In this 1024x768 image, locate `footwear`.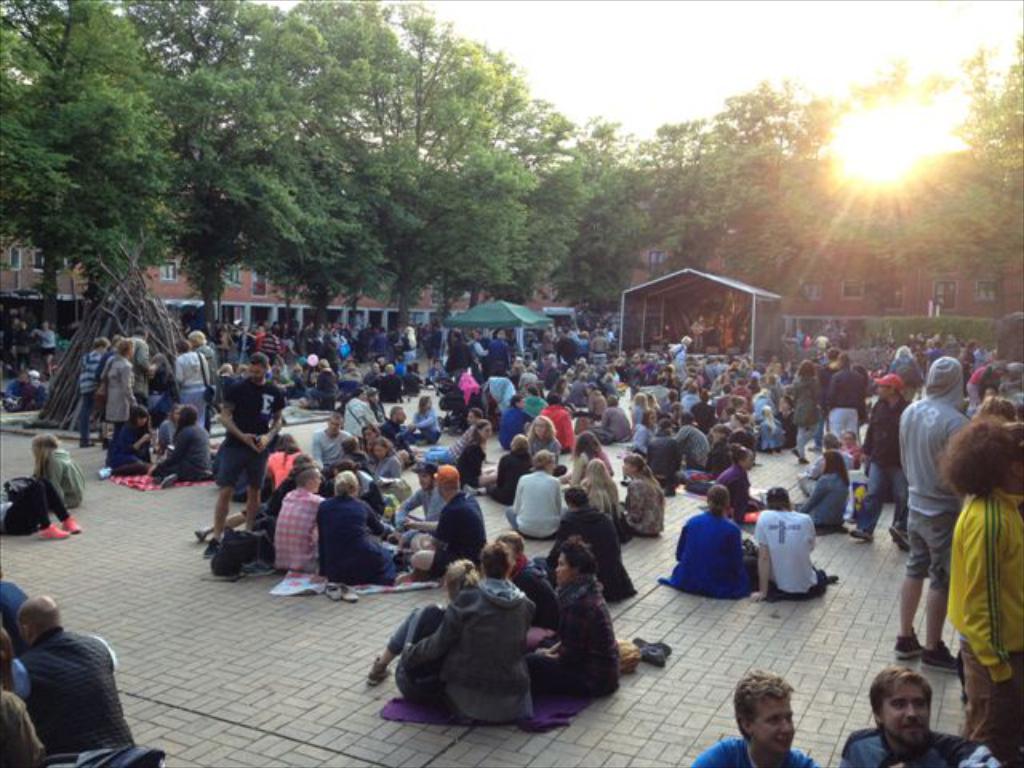
Bounding box: region(158, 477, 178, 490).
